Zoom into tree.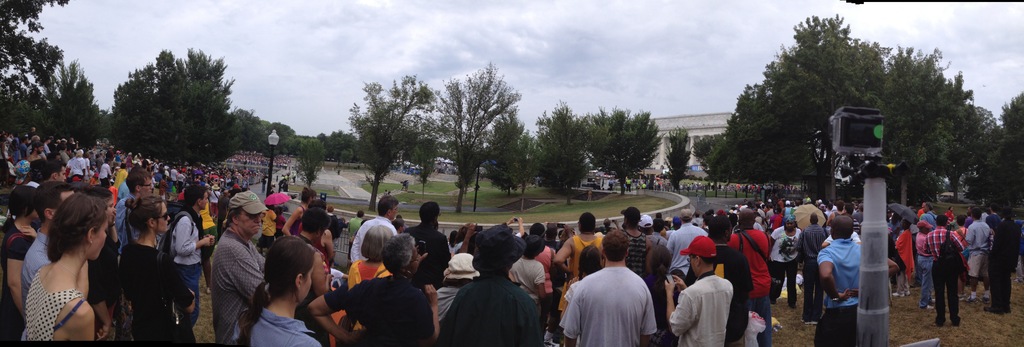
Zoom target: crop(946, 102, 997, 199).
